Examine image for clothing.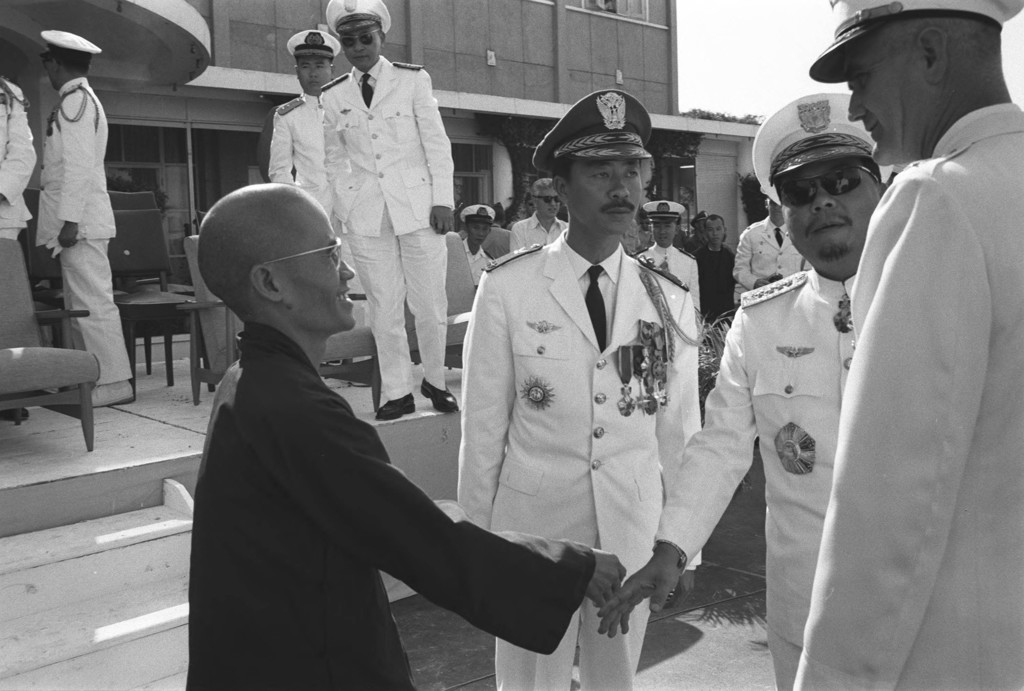
Examination result: 268:93:374:362.
